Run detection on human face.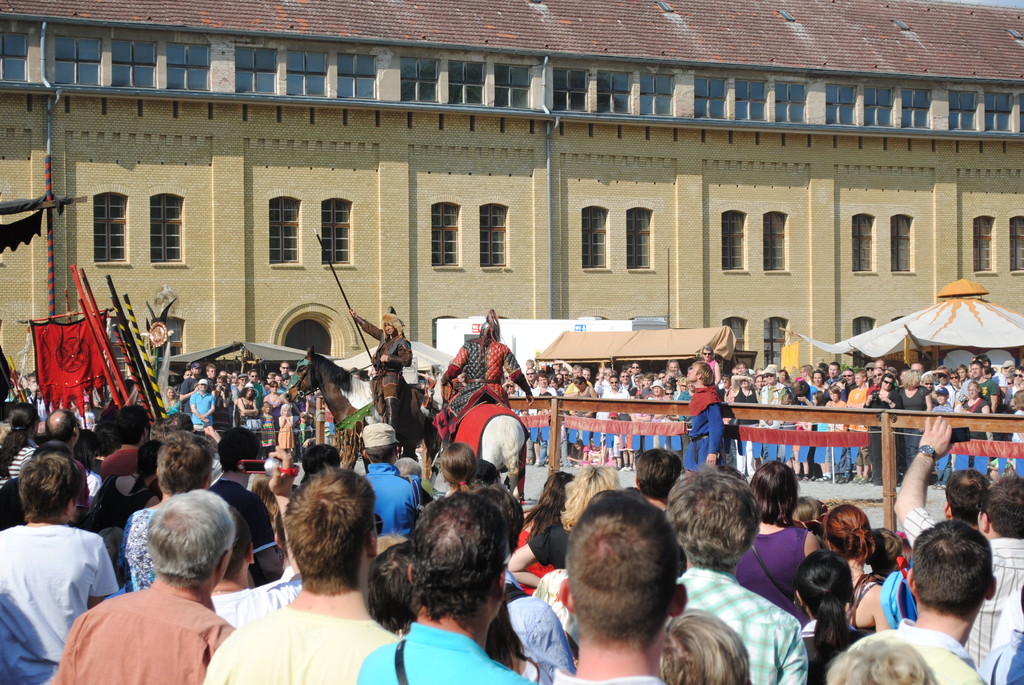
Result: (609,377,618,386).
